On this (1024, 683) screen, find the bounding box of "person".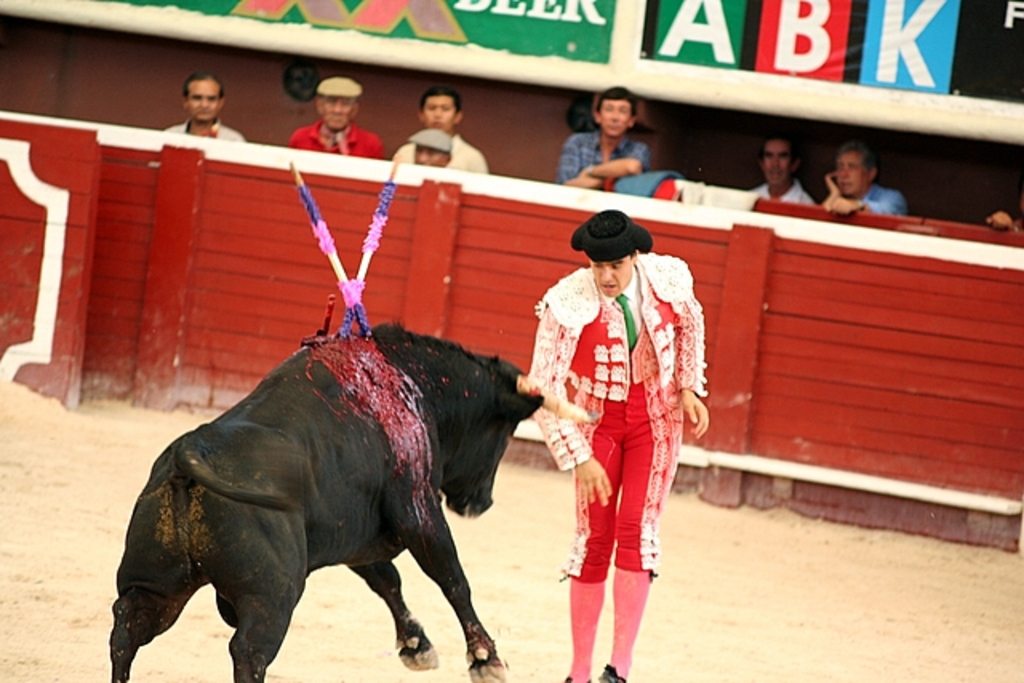
Bounding box: 286/77/387/157.
